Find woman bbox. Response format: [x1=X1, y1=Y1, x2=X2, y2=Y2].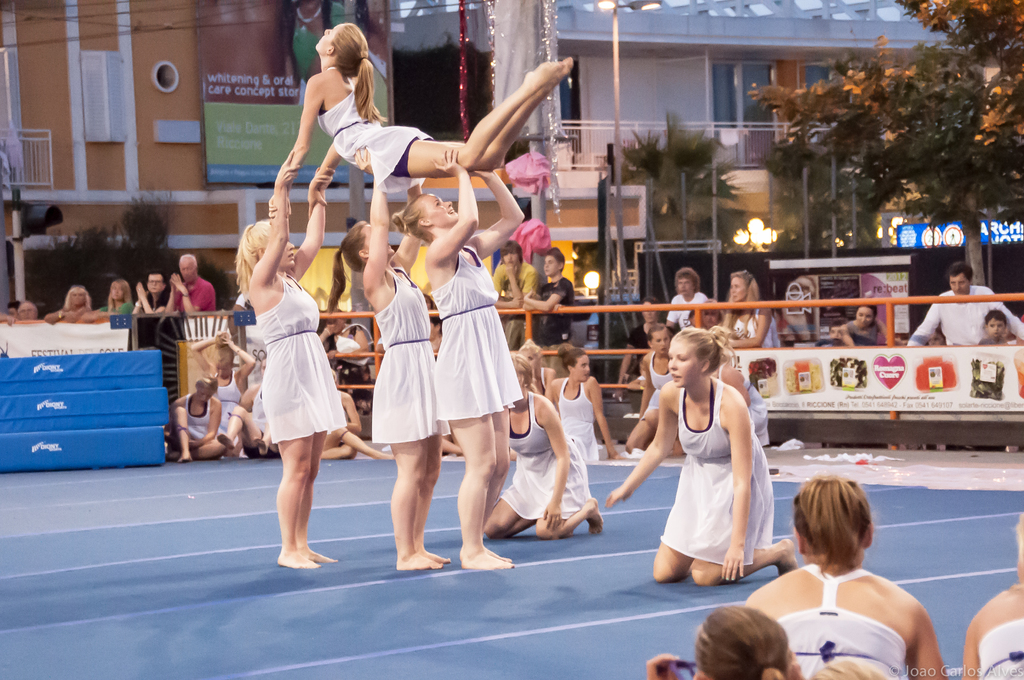
[x1=632, y1=324, x2=675, y2=451].
